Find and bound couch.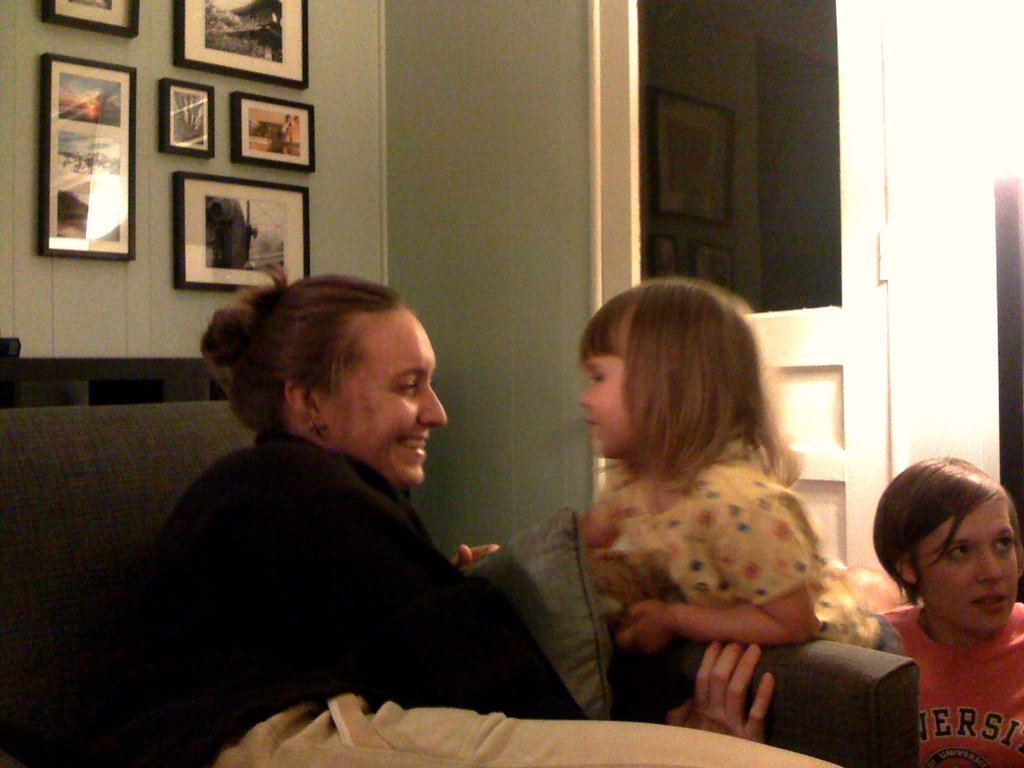
Bound: (x1=0, y1=399, x2=917, y2=767).
